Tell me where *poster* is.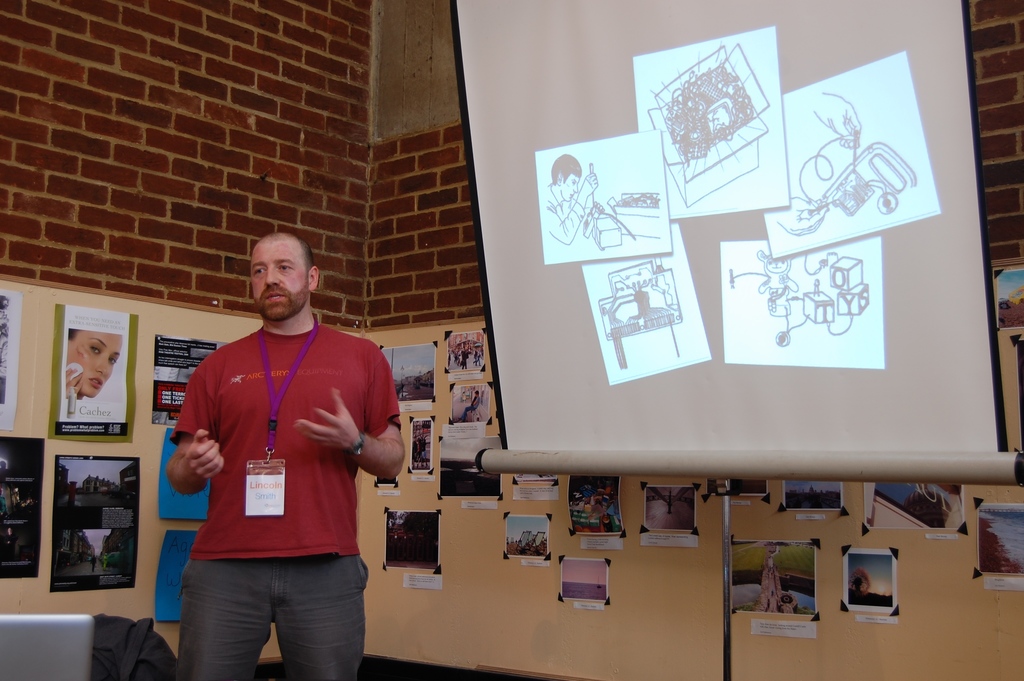
*poster* is at Rect(573, 473, 627, 534).
